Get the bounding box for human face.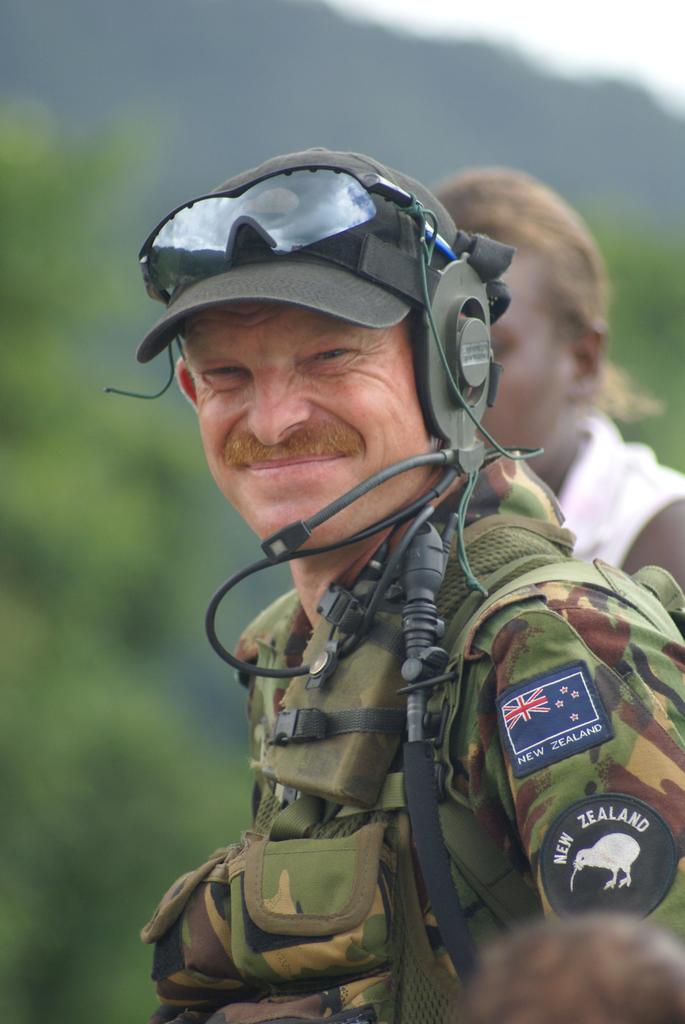
bbox(180, 305, 411, 541).
